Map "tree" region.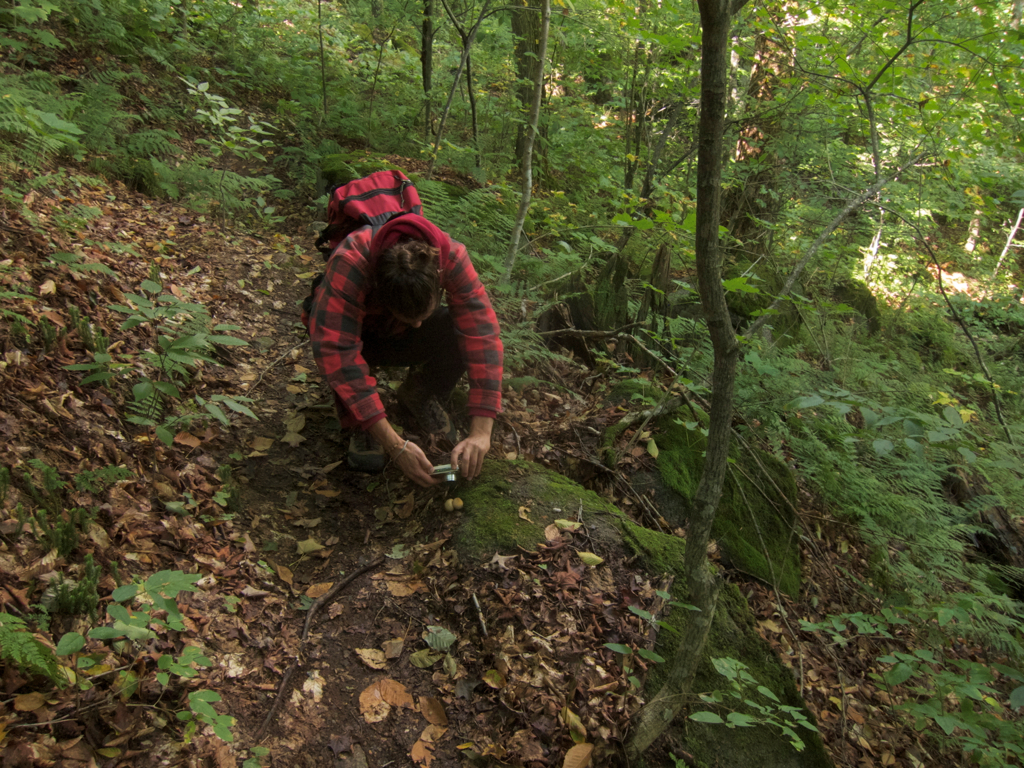
Mapped to <bbox>505, 0, 562, 185</bbox>.
